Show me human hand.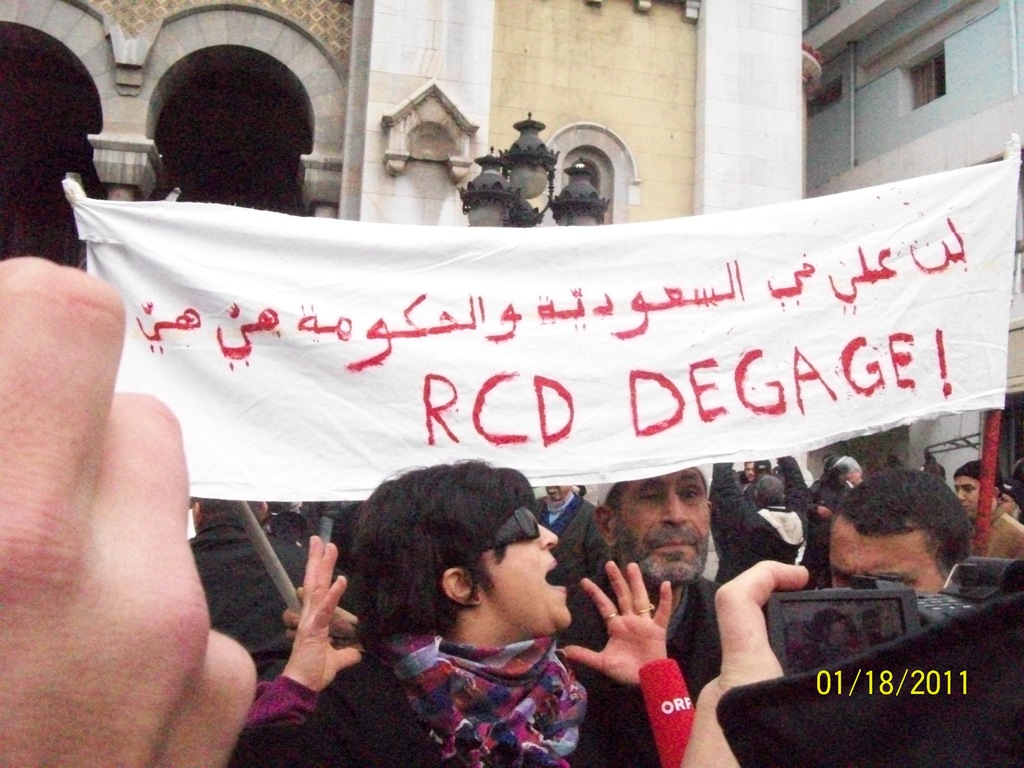
human hand is here: [x1=678, y1=559, x2=813, y2=767].
